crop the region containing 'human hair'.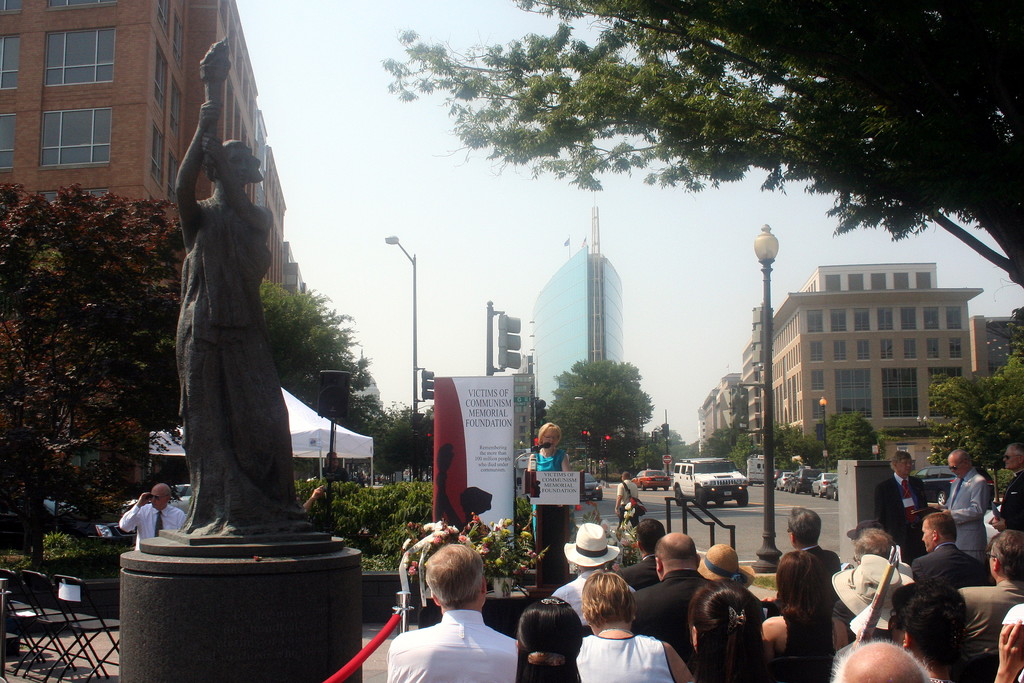
Crop region: bbox=(992, 531, 1023, 582).
